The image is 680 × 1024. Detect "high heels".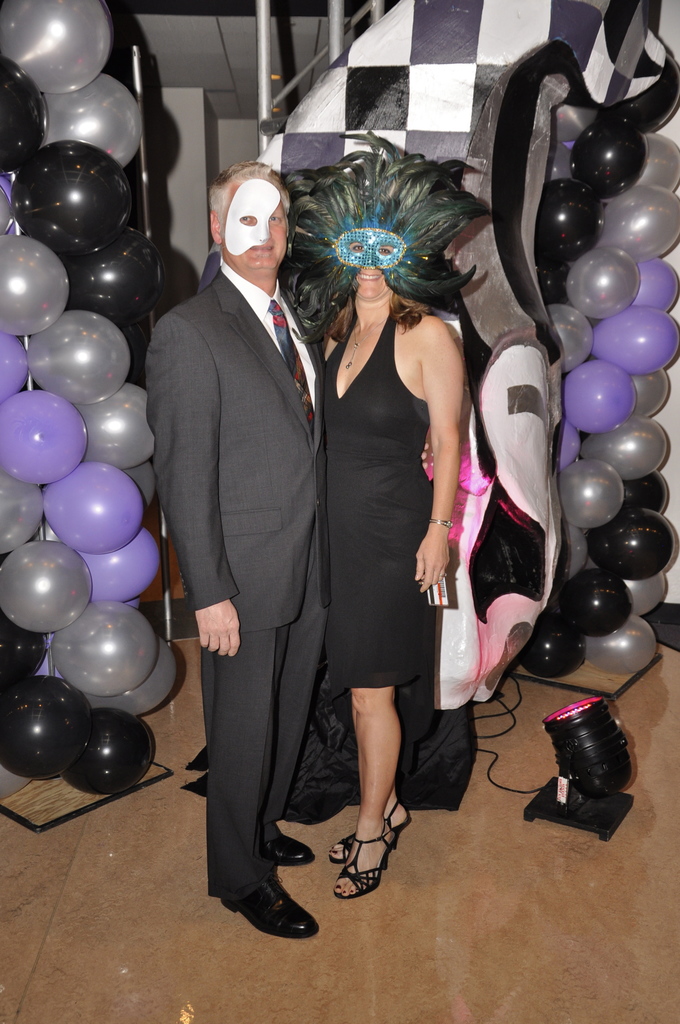
Detection: bbox(329, 802, 416, 861).
